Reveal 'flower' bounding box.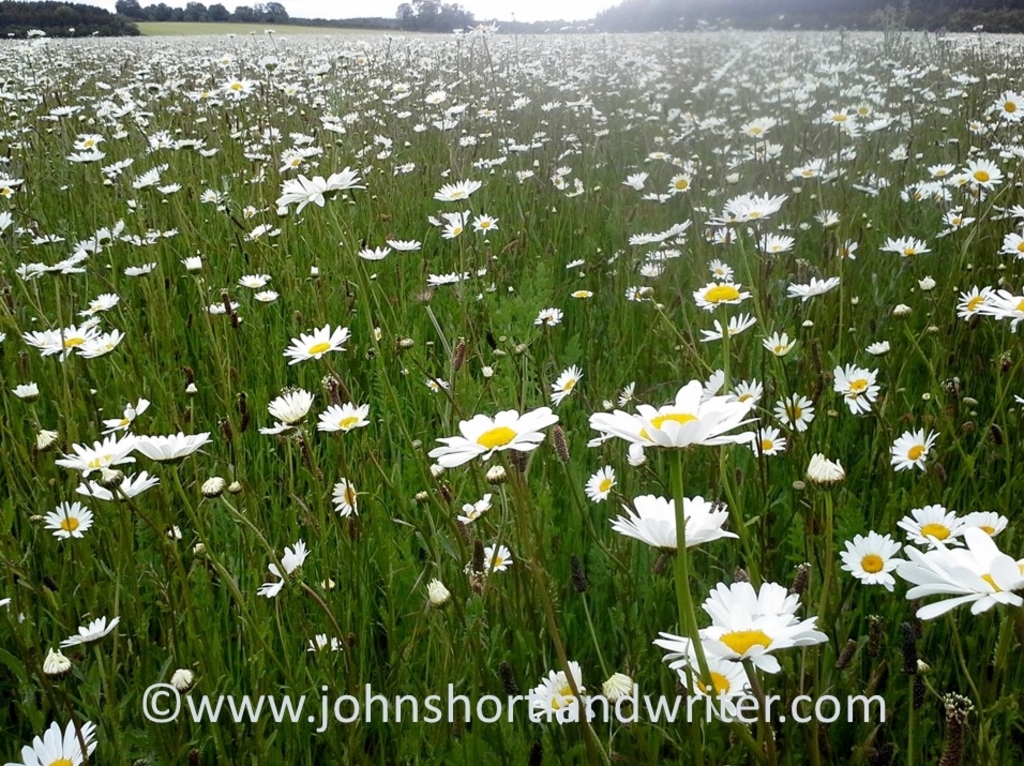
Revealed: [x1=834, y1=527, x2=906, y2=594].
